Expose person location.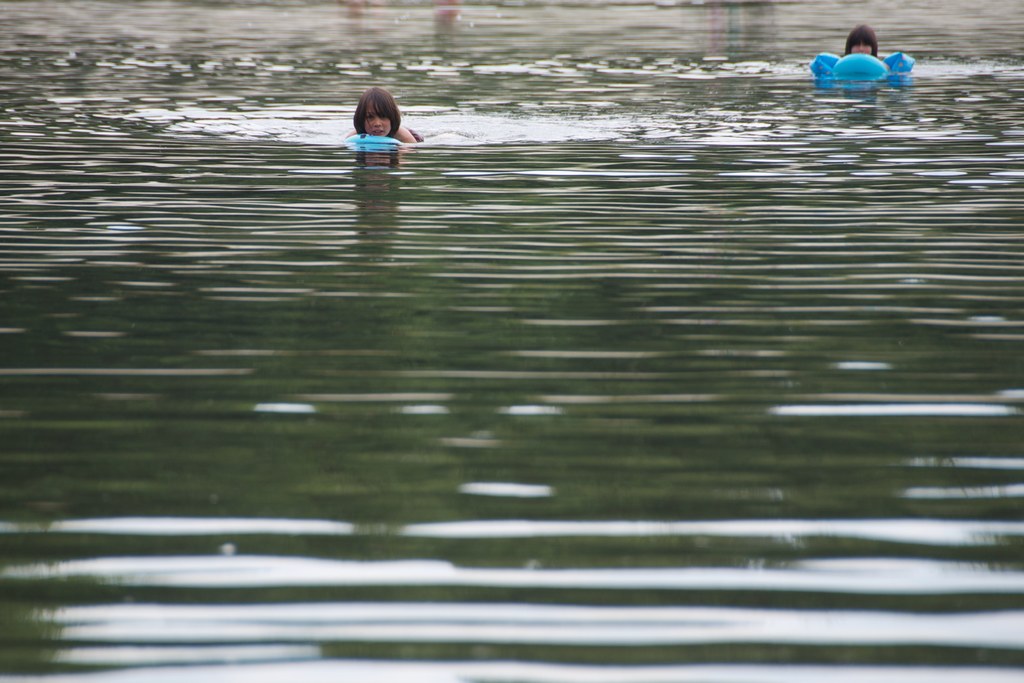
Exposed at box=[843, 22, 899, 62].
